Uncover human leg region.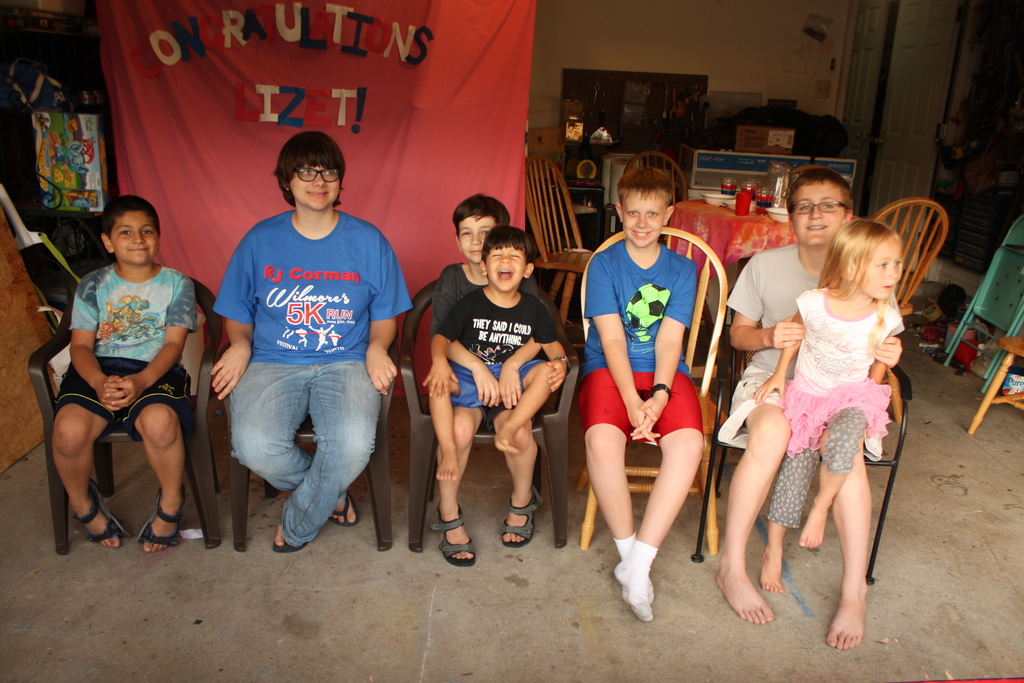
Uncovered: 813:438:872:646.
